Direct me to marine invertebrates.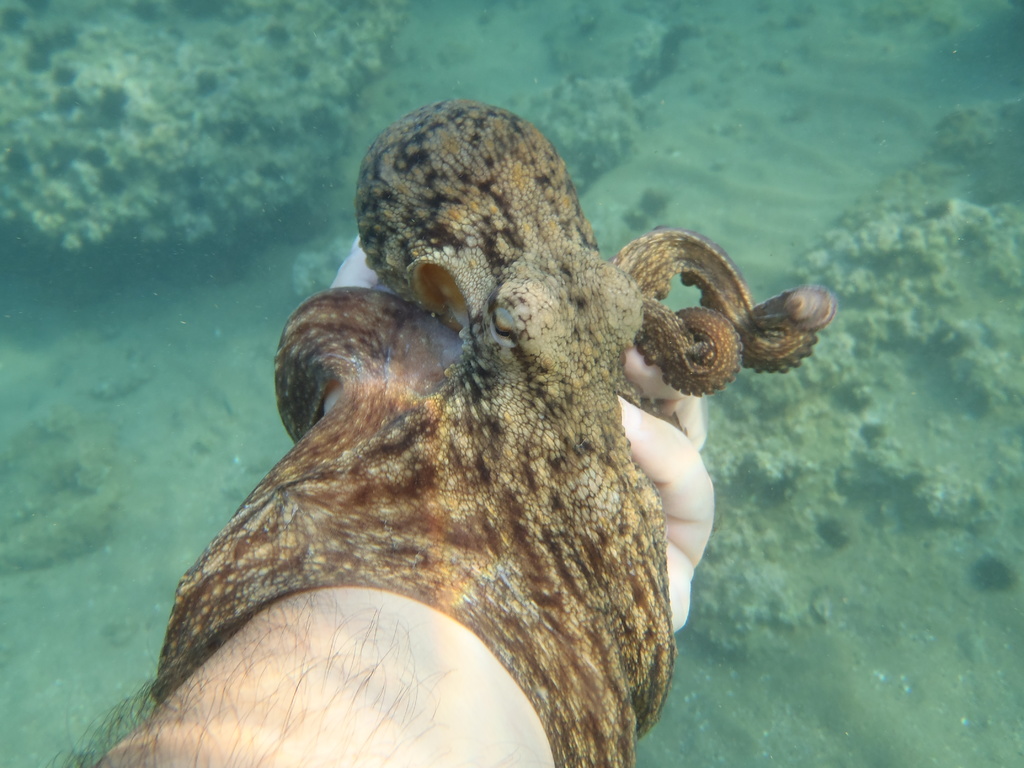
Direction: [162,132,821,762].
